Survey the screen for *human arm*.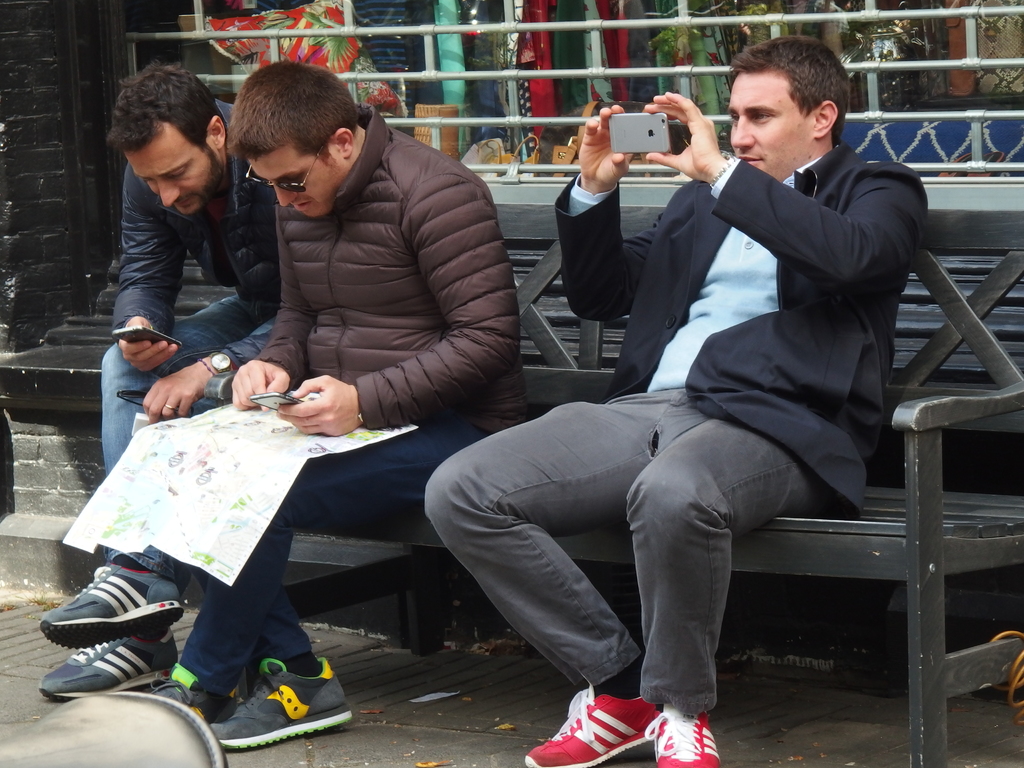
Survey found: <region>111, 159, 185, 378</region>.
